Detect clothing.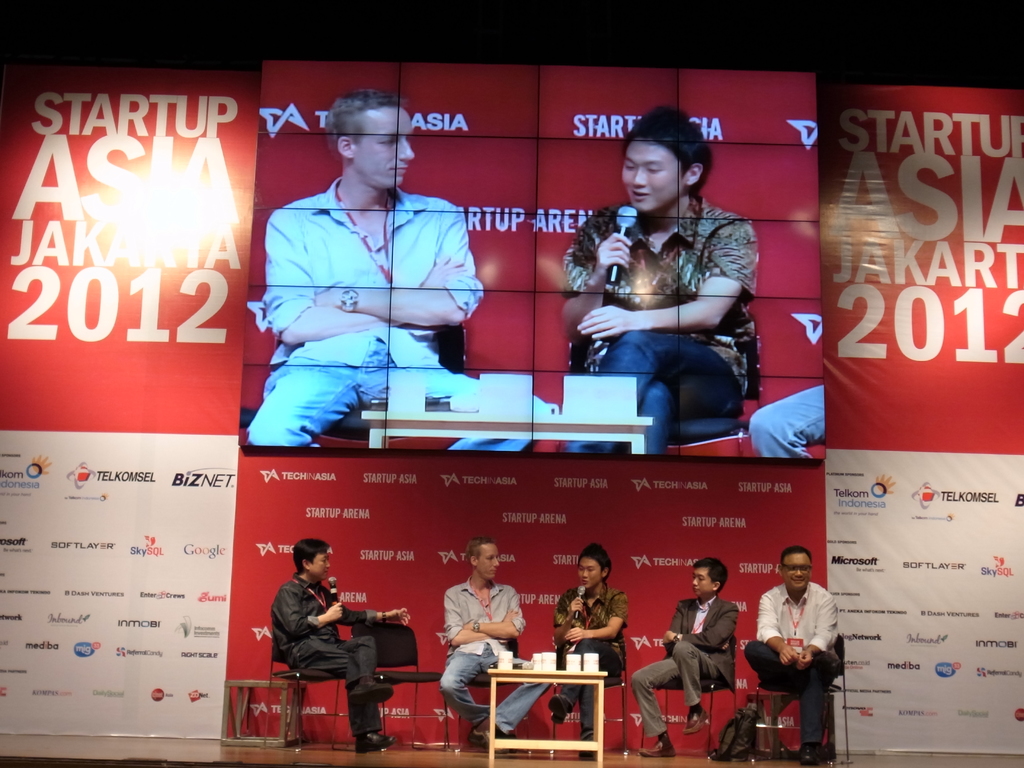
Detected at 737,371,836,452.
